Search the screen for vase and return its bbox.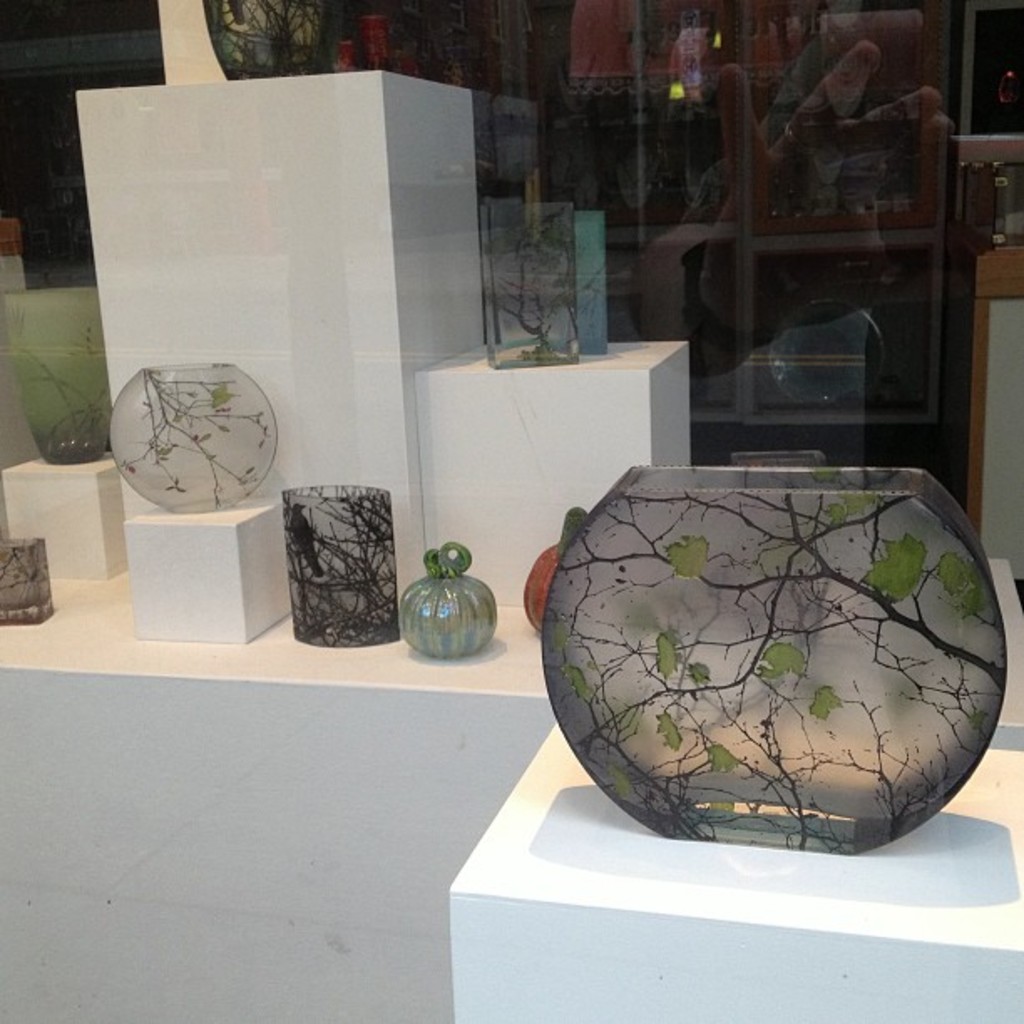
Found: 279:477:395:648.
